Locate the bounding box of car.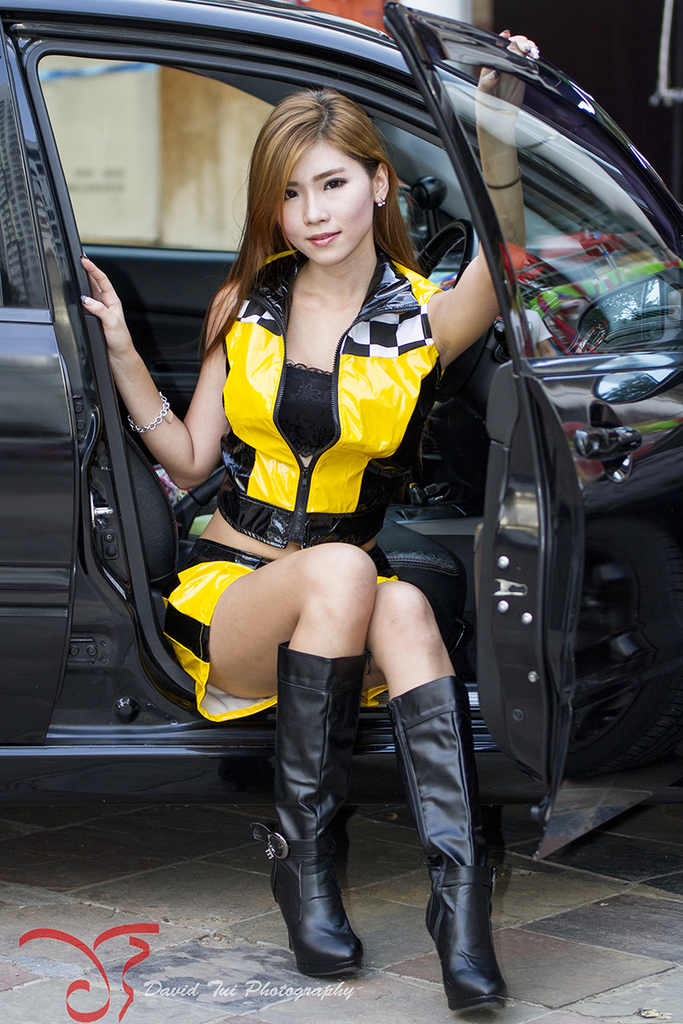
Bounding box: 12/0/682/980.
